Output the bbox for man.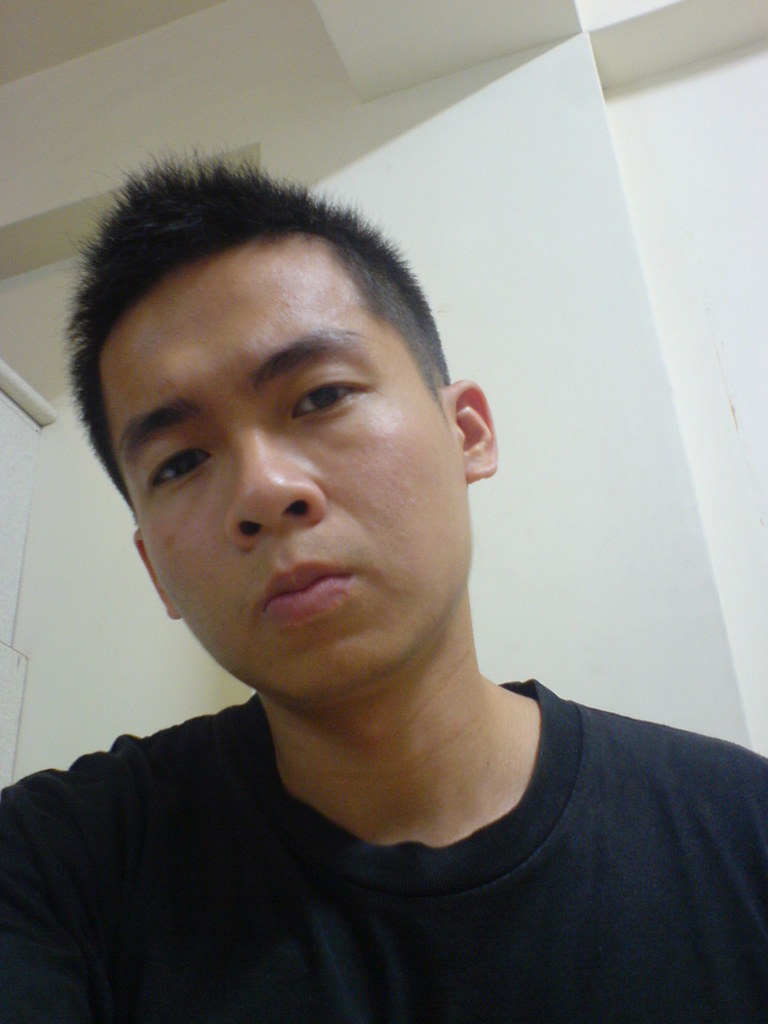
select_region(4, 131, 767, 989).
